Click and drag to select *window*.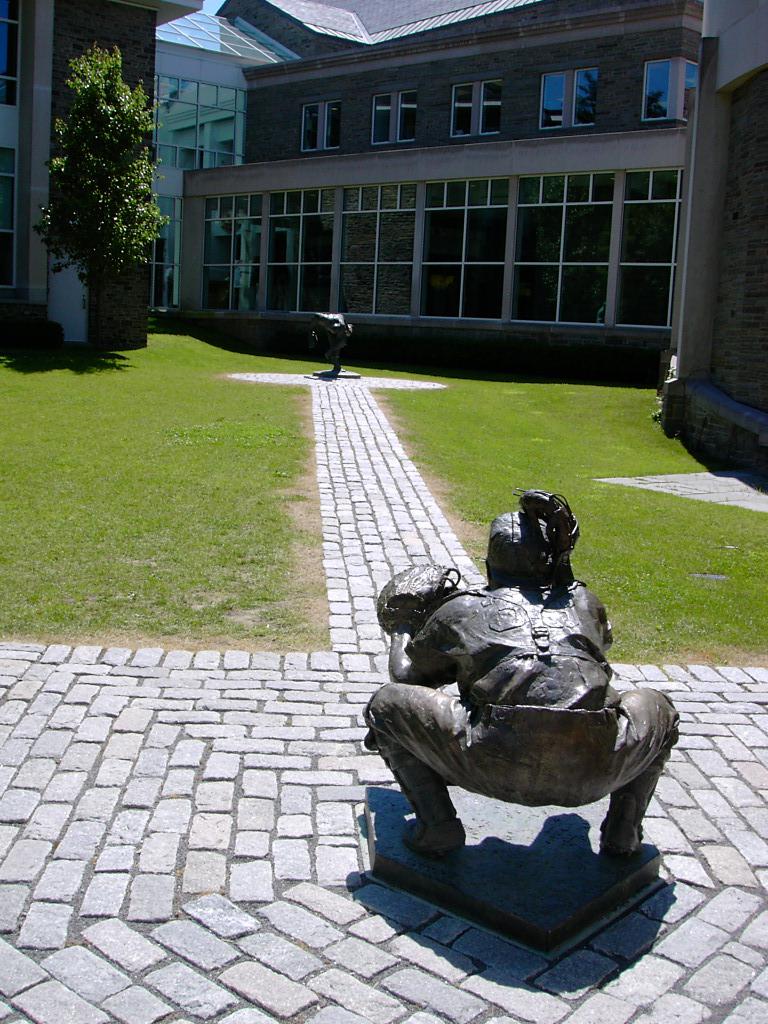
Selection: 424 181 509 320.
